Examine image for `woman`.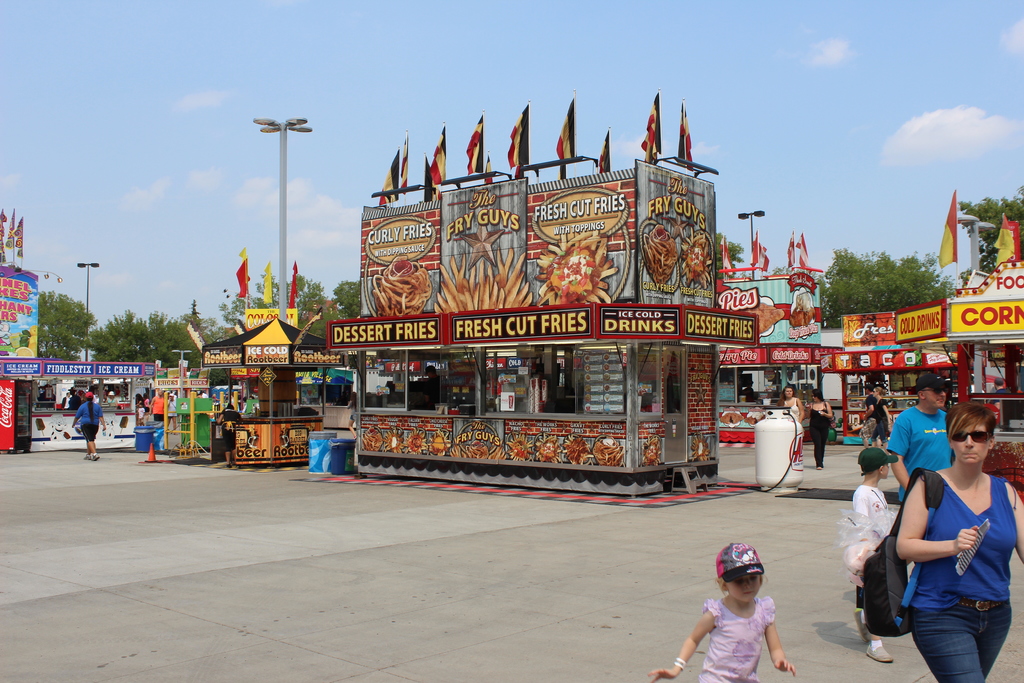
Examination result: 71,389,109,463.
